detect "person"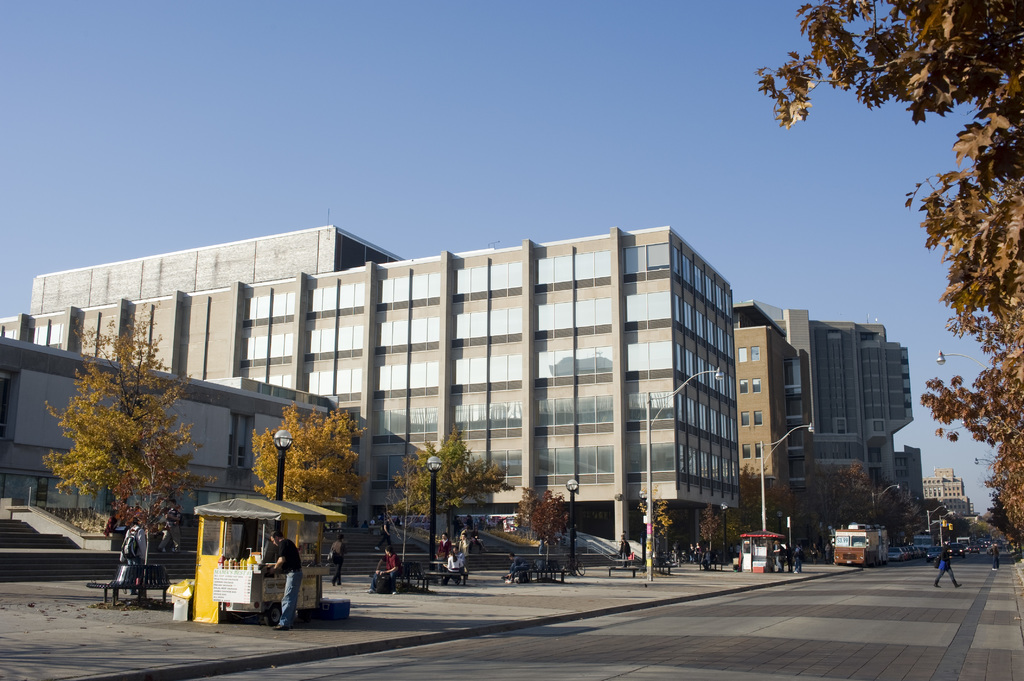
left=442, top=549, right=464, bottom=584
